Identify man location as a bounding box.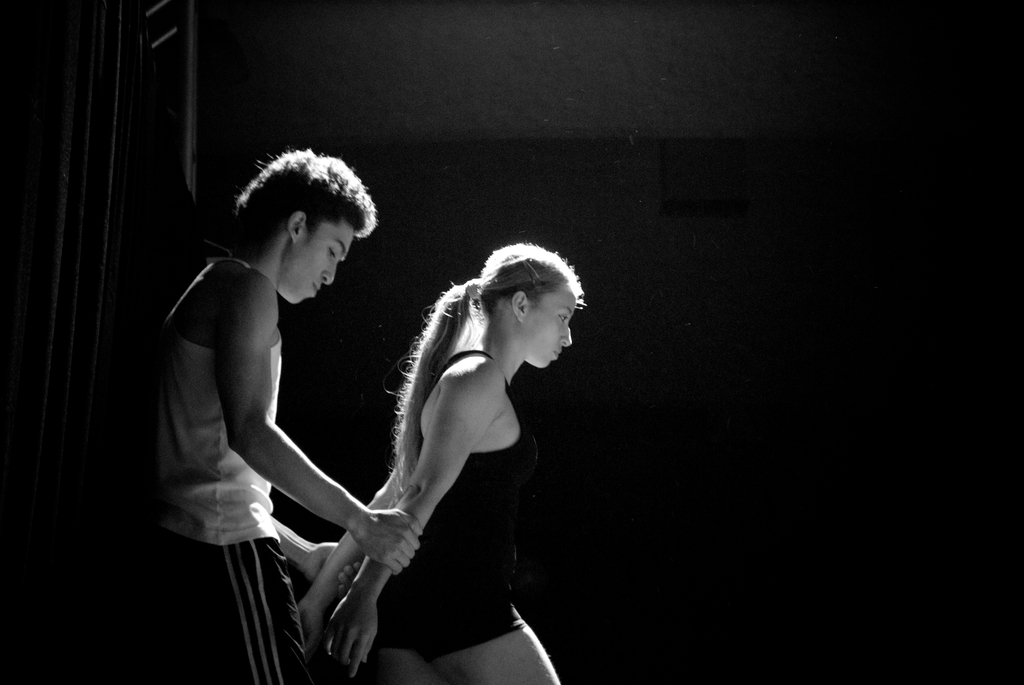
[139,135,405,662].
